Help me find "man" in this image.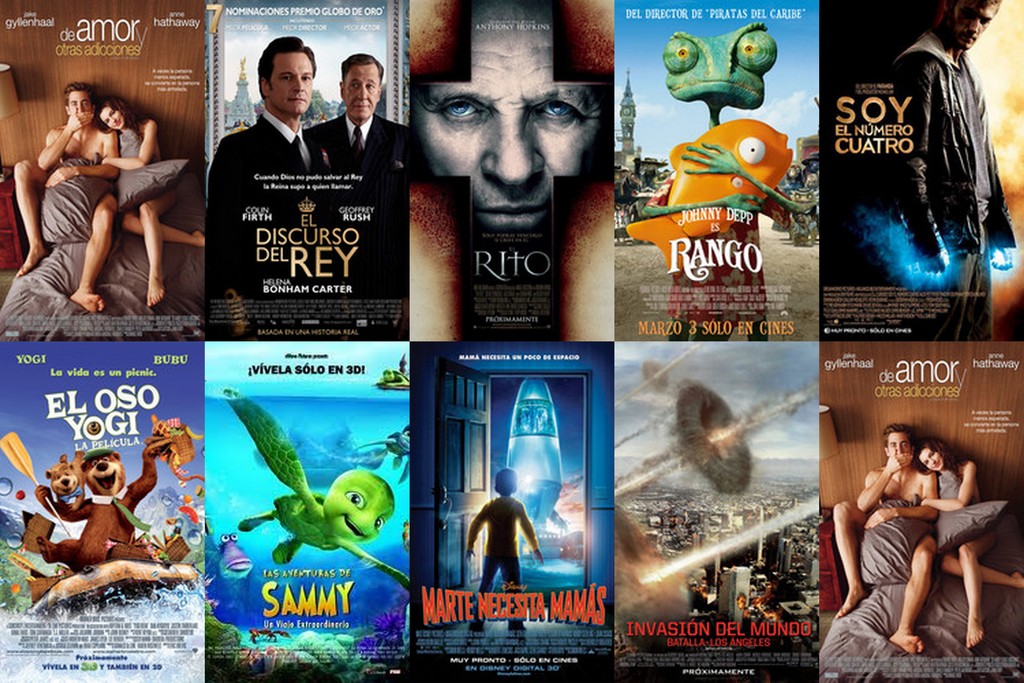
Found it: {"left": 896, "top": 0, "right": 997, "bottom": 339}.
